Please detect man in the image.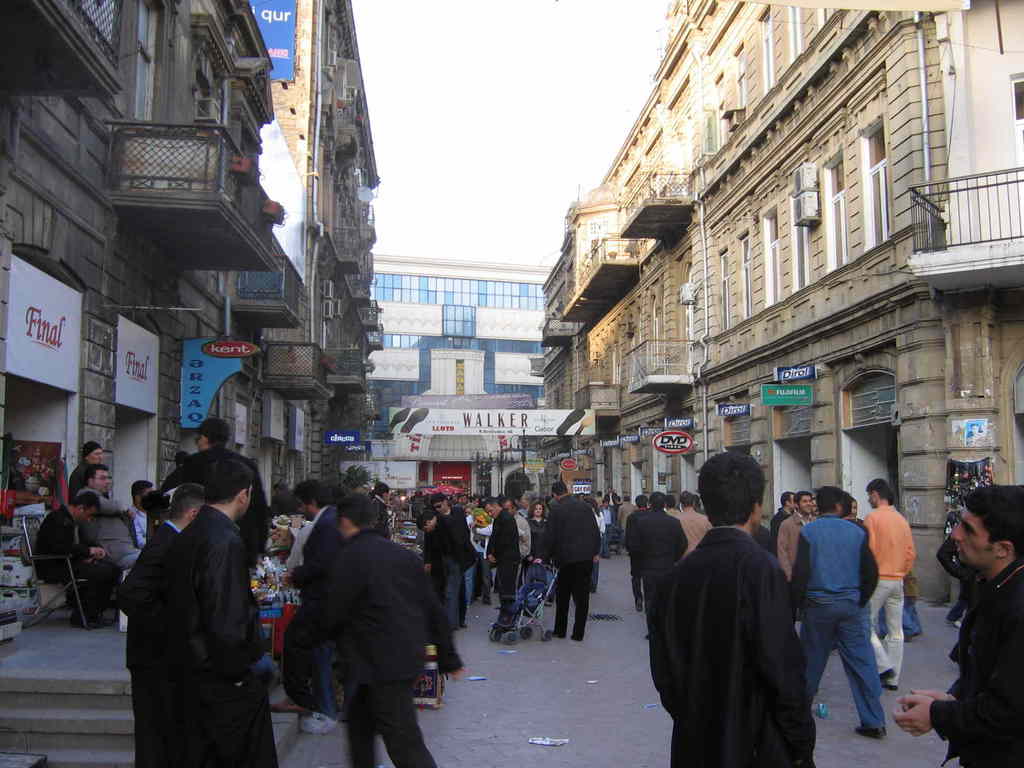
select_region(360, 483, 383, 538).
